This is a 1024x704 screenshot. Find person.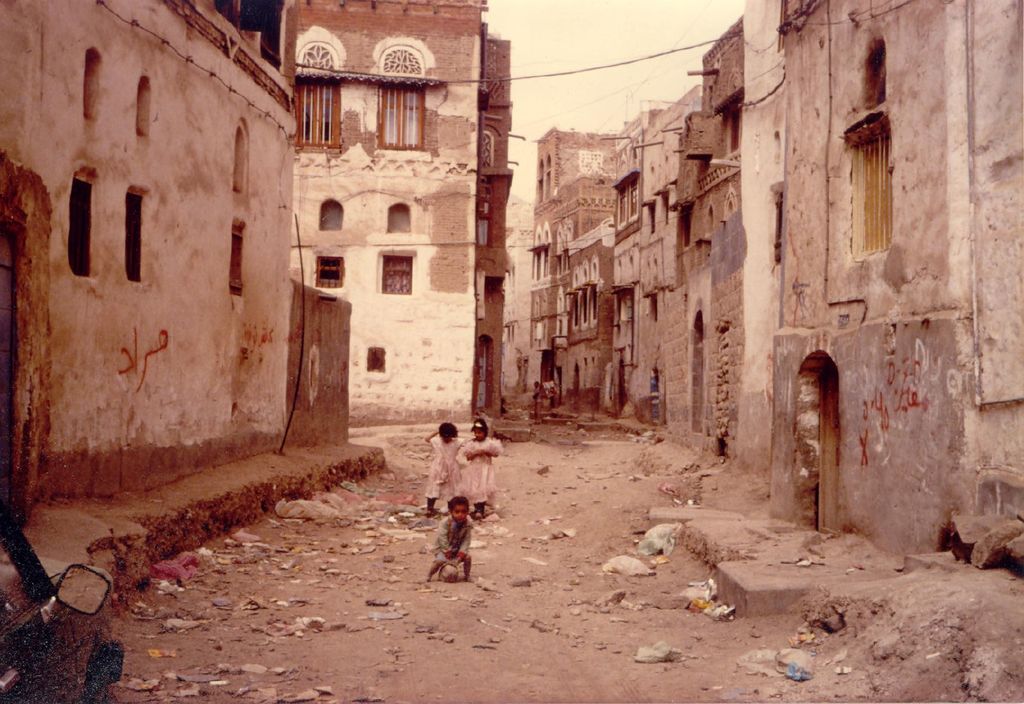
Bounding box: [x1=463, y1=420, x2=499, y2=506].
